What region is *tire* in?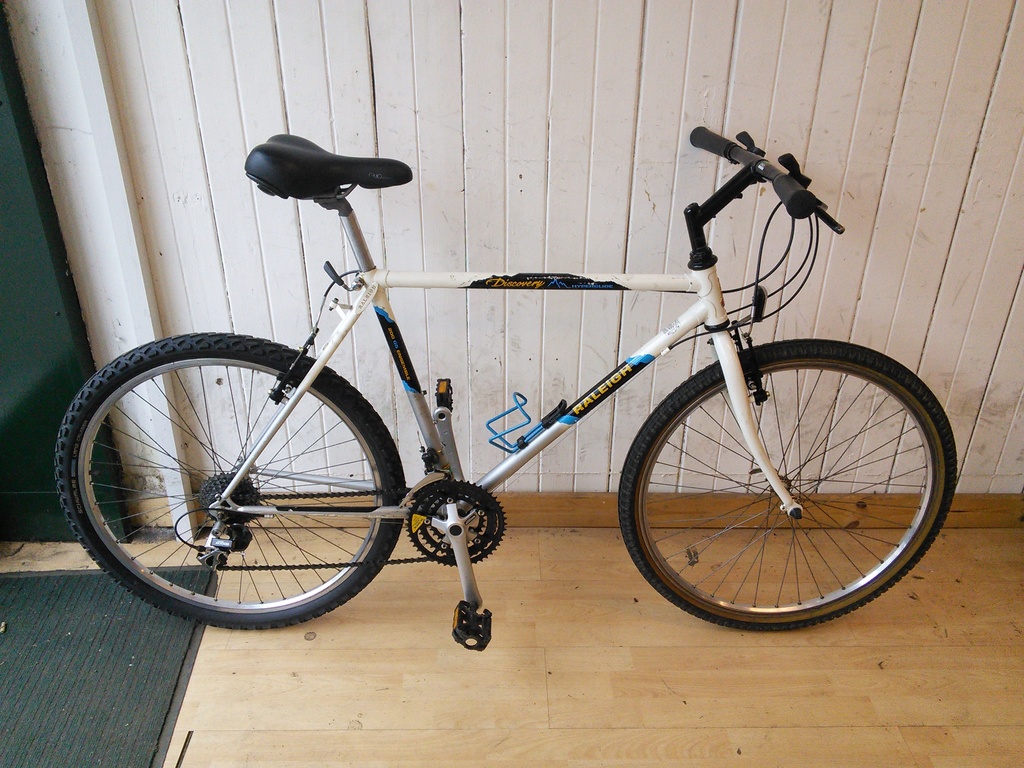
rect(58, 329, 420, 632).
